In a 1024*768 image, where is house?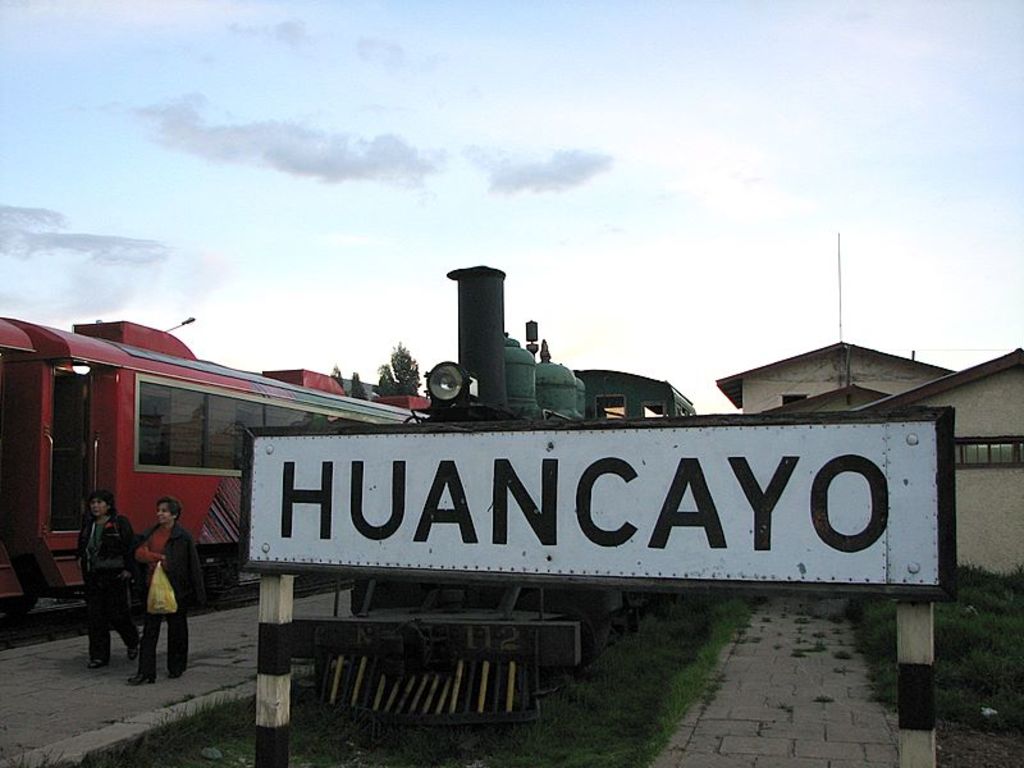
(759,375,884,416).
